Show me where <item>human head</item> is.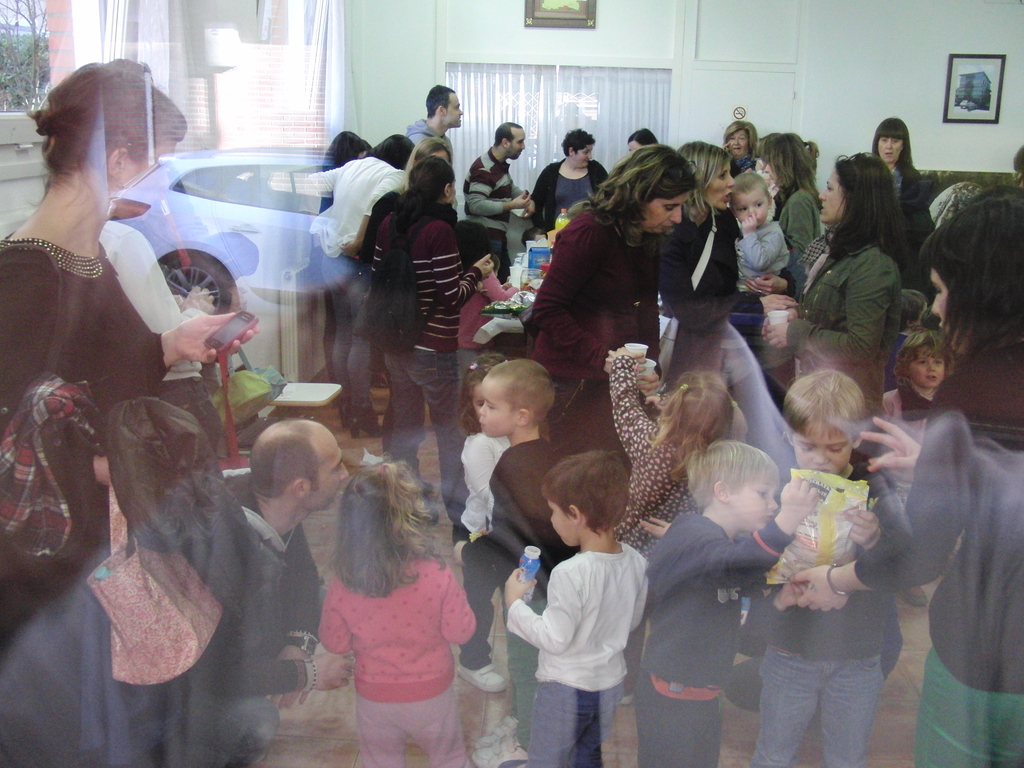
<item>human head</item> is at rect(371, 129, 412, 166).
